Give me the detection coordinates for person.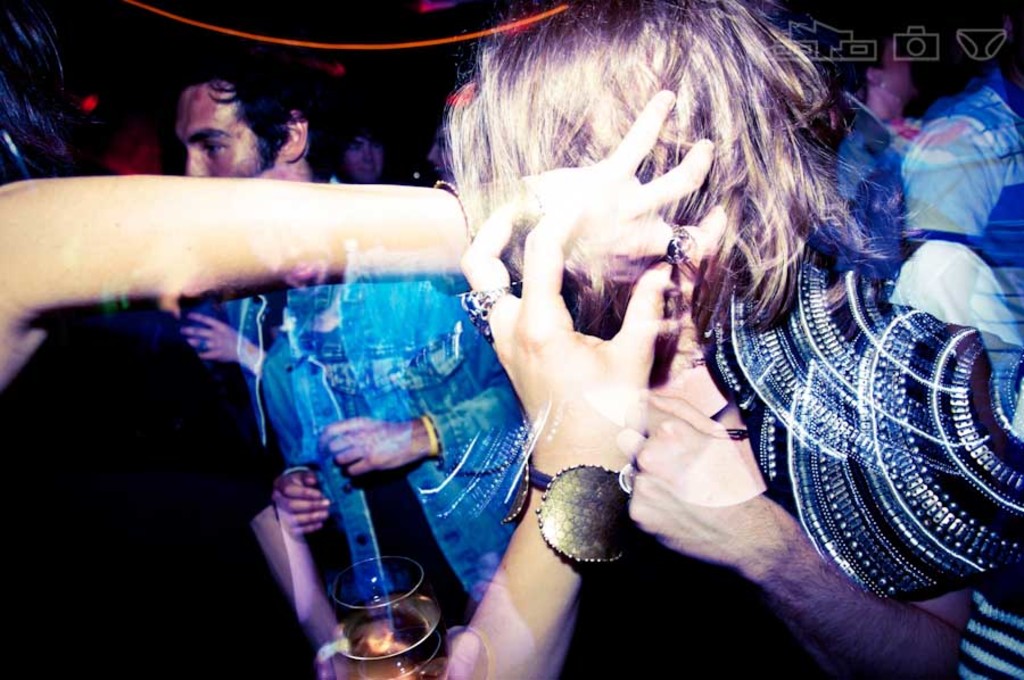
(443,196,674,679).
